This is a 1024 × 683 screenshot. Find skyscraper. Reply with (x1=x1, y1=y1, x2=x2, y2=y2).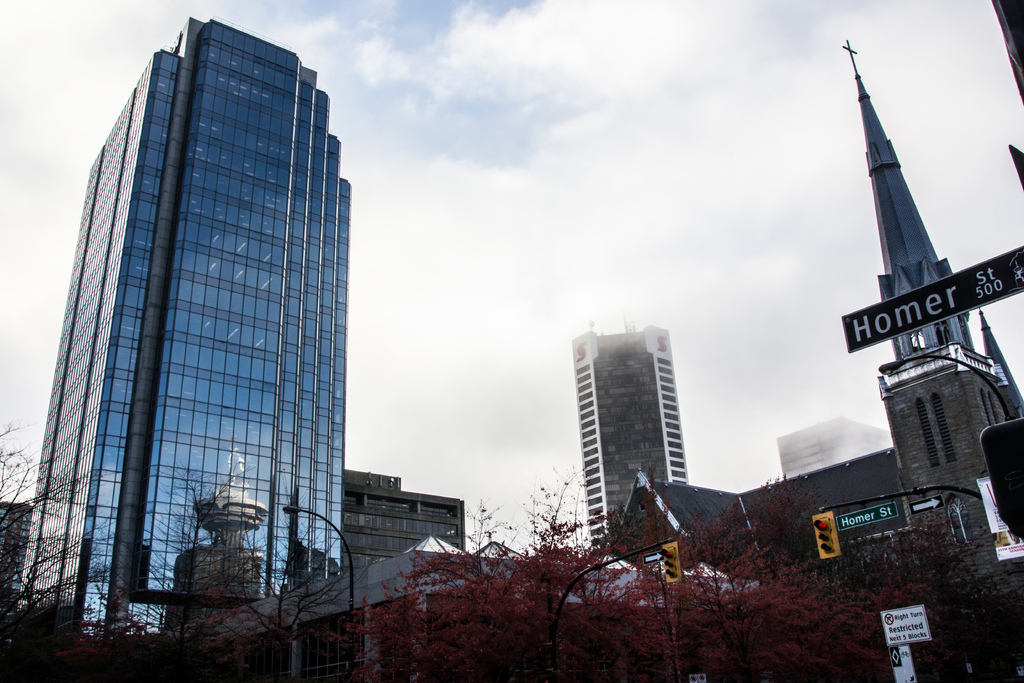
(x1=567, y1=324, x2=701, y2=557).
